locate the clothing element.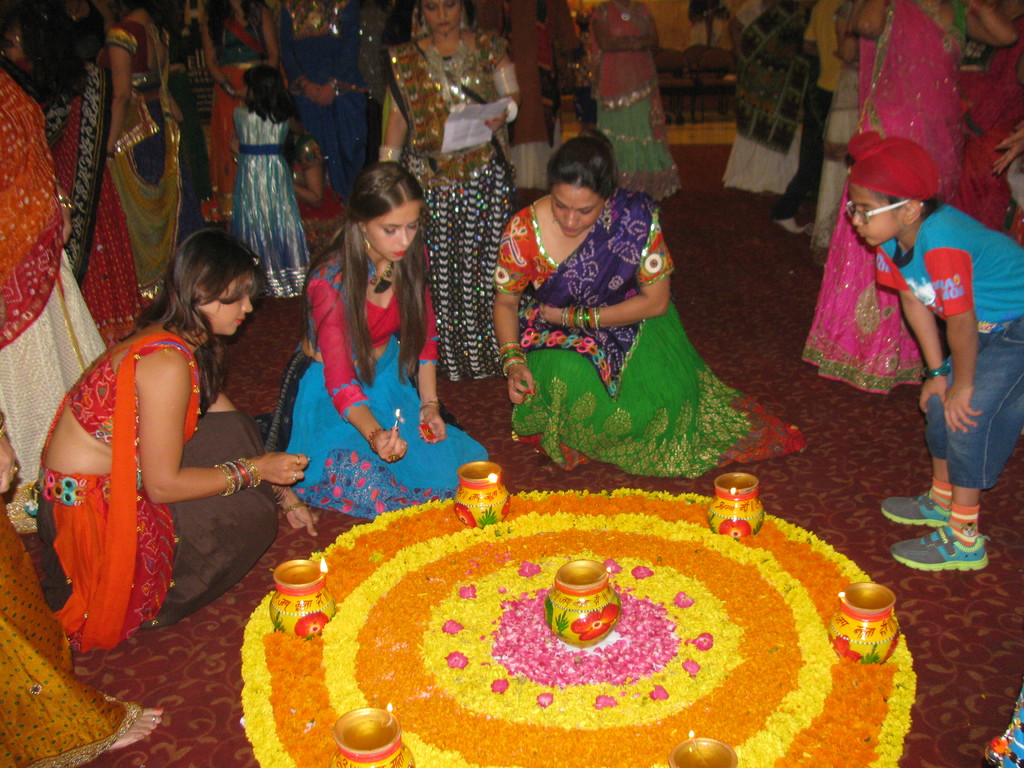
Element bbox: 29/54/154/346.
